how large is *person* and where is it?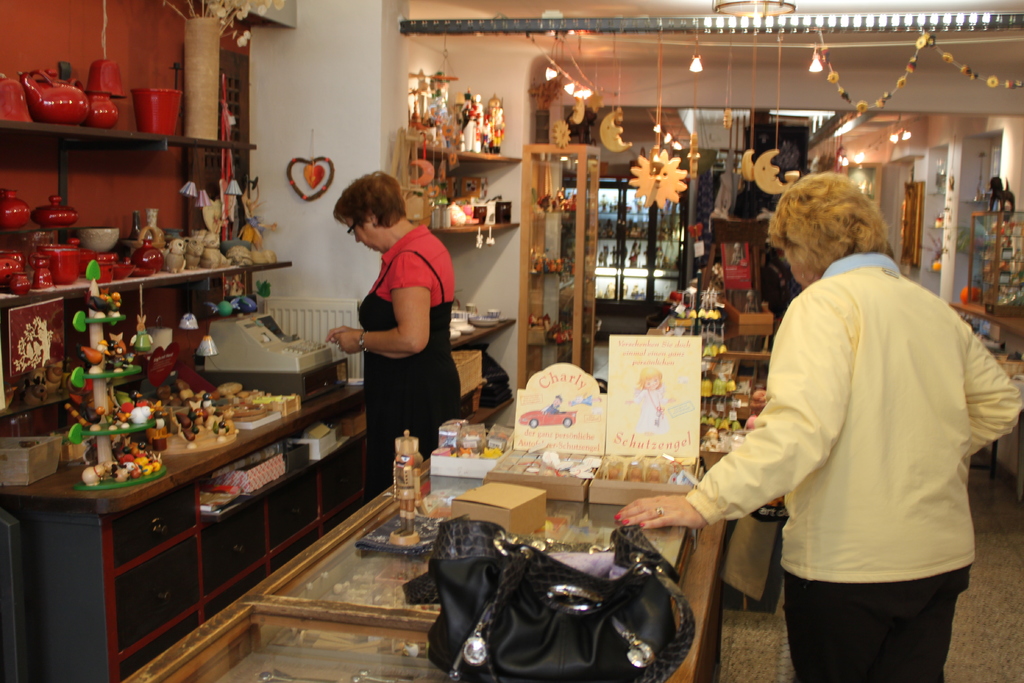
Bounding box: bbox(612, 163, 1023, 682).
